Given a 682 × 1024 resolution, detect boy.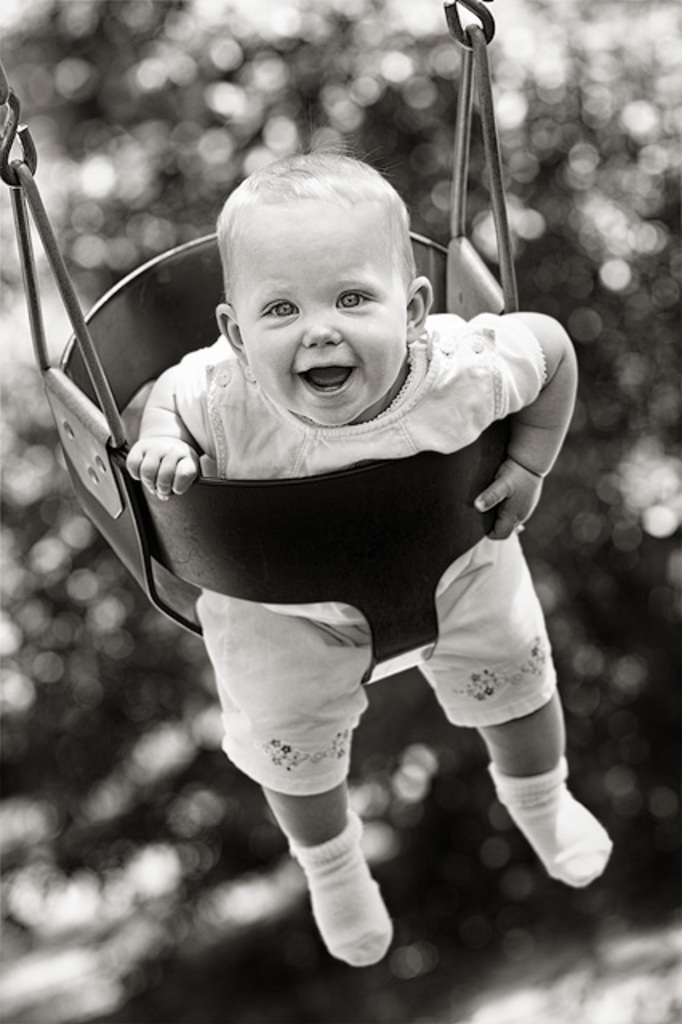
(x1=54, y1=157, x2=581, y2=878).
